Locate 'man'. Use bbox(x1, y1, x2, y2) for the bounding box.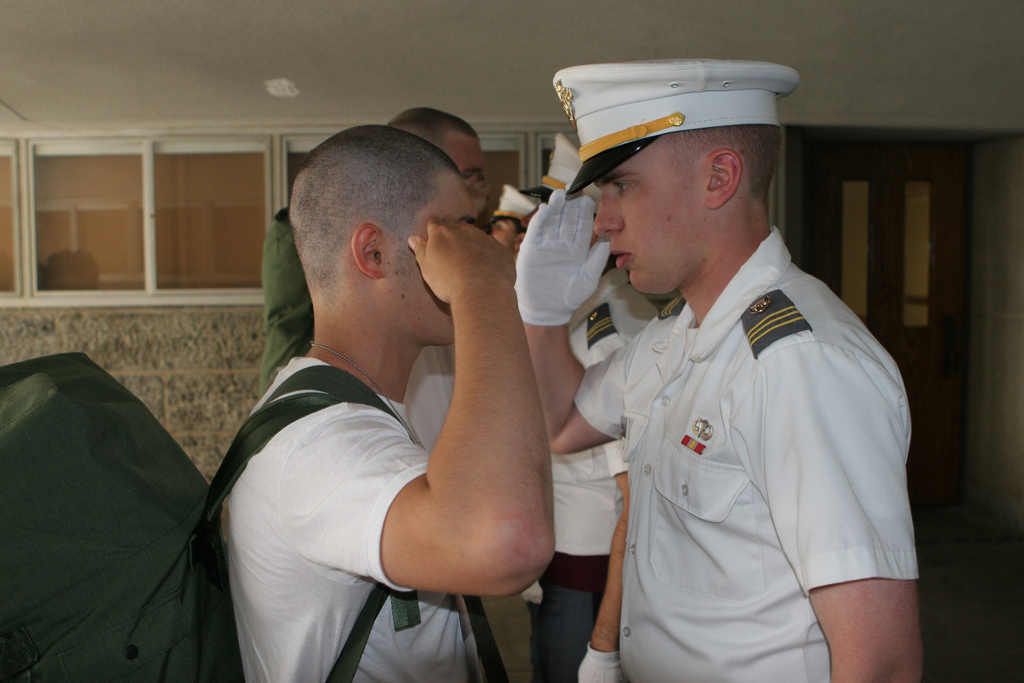
bbox(488, 180, 541, 258).
